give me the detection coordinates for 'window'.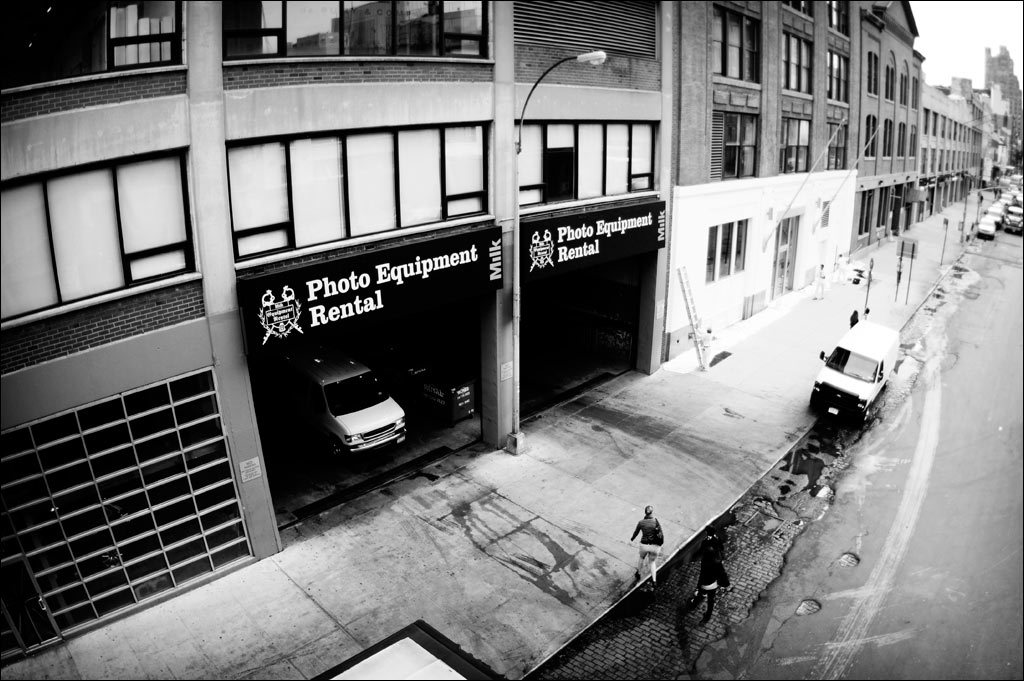
828 0 854 43.
